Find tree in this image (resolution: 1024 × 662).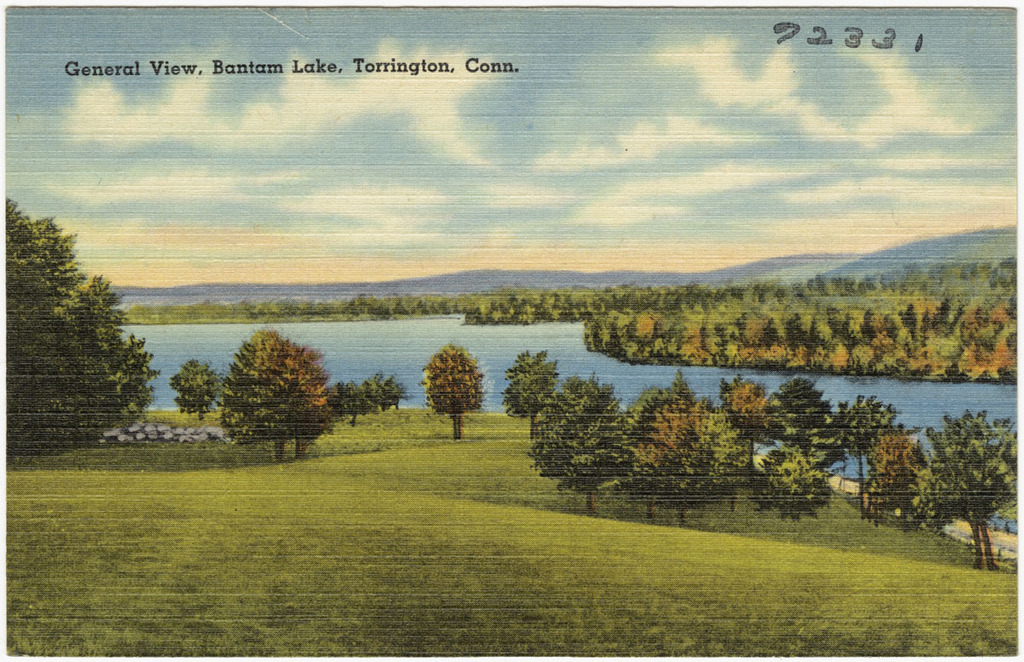
detection(867, 436, 932, 542).
